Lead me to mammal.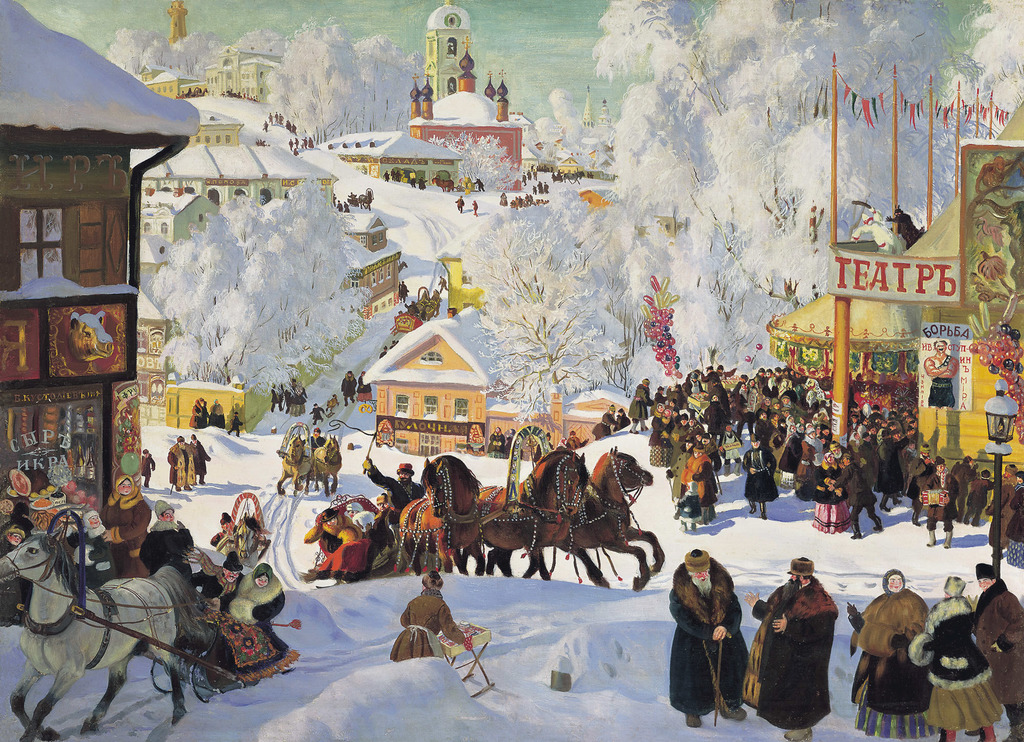
Lead to box(593, 399, 615, 435).
